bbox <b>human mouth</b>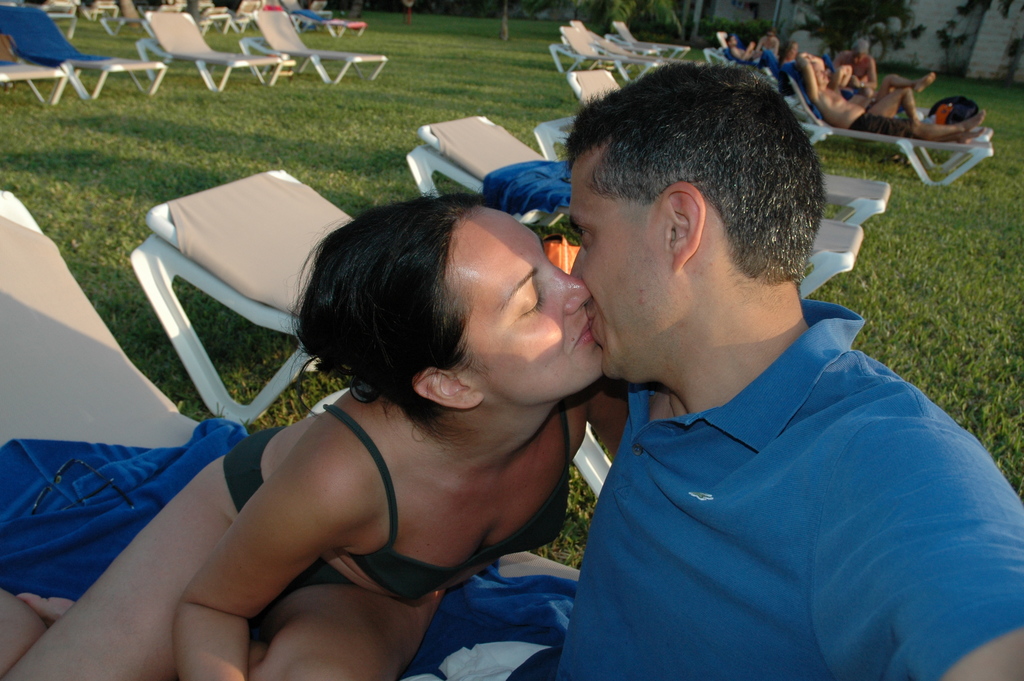
rect(596, 311, 602, 351)
